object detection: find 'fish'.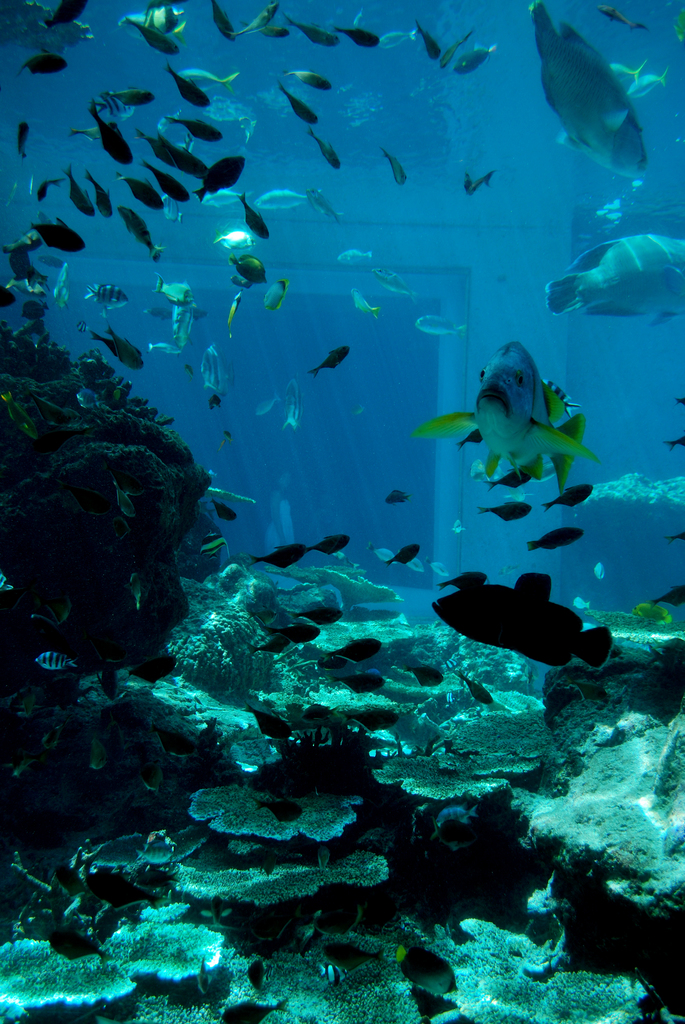
pyautogui.locateOnScreen(198, 958, 208, 995).
